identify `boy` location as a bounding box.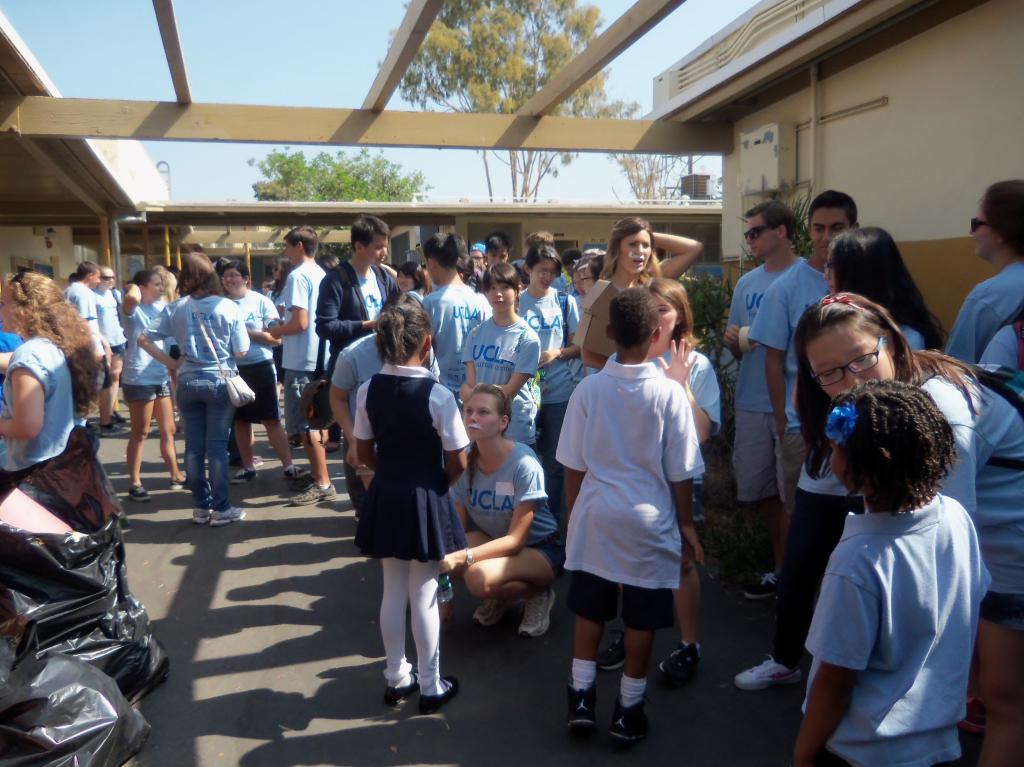
box(793, 375, 995, 766).
